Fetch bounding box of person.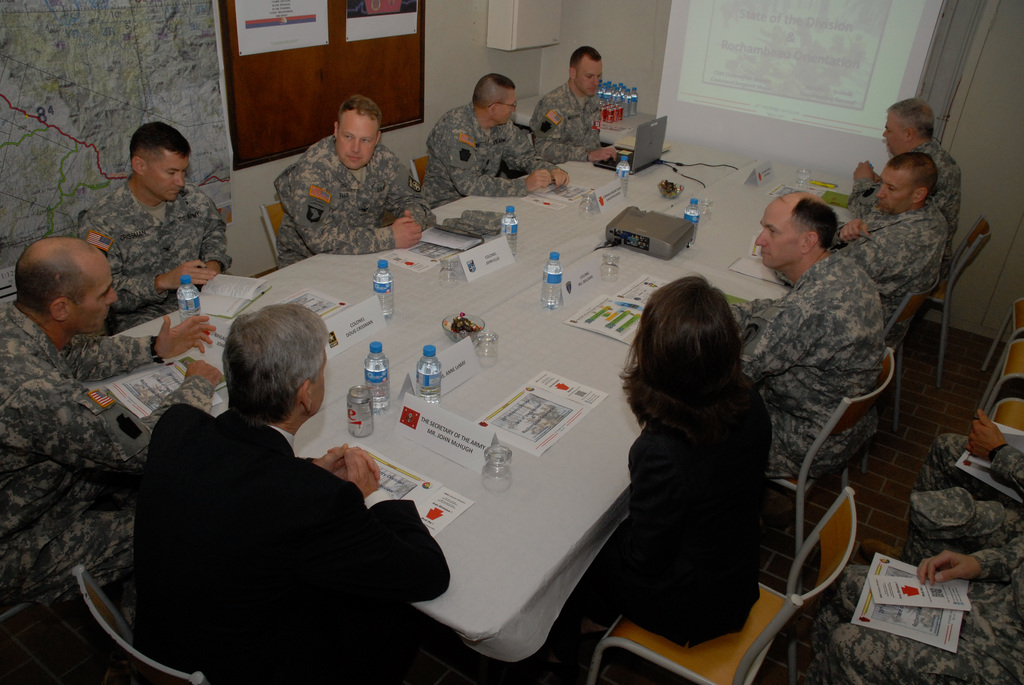
Bbox: box(853, 96, 956, 281).
